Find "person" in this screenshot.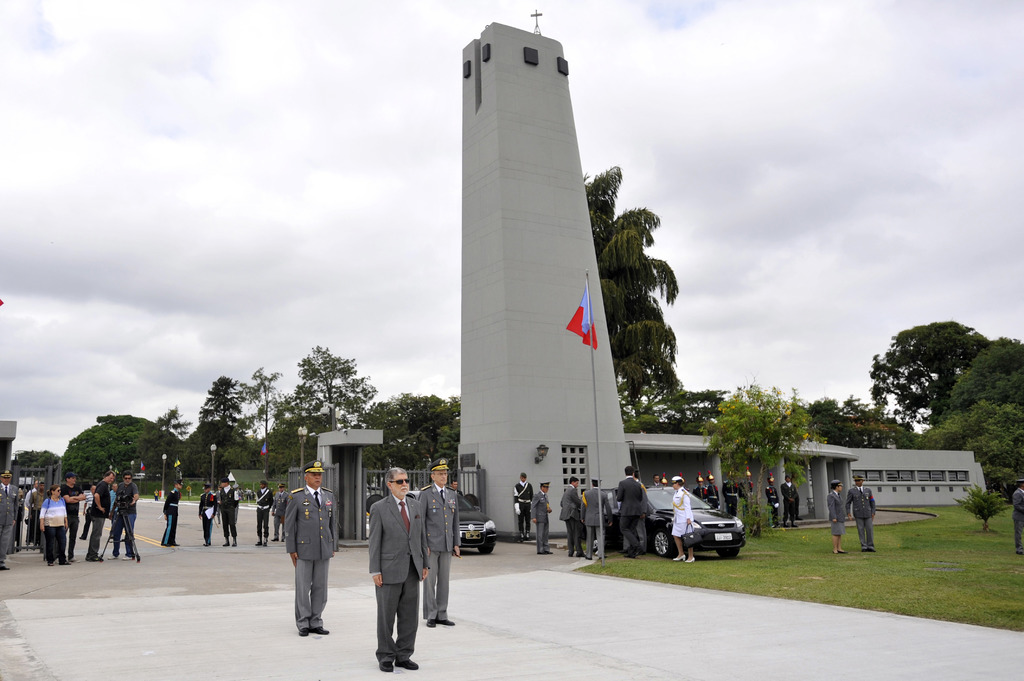
The bounding box for "person" is box=[361, 458, 434, 663].
